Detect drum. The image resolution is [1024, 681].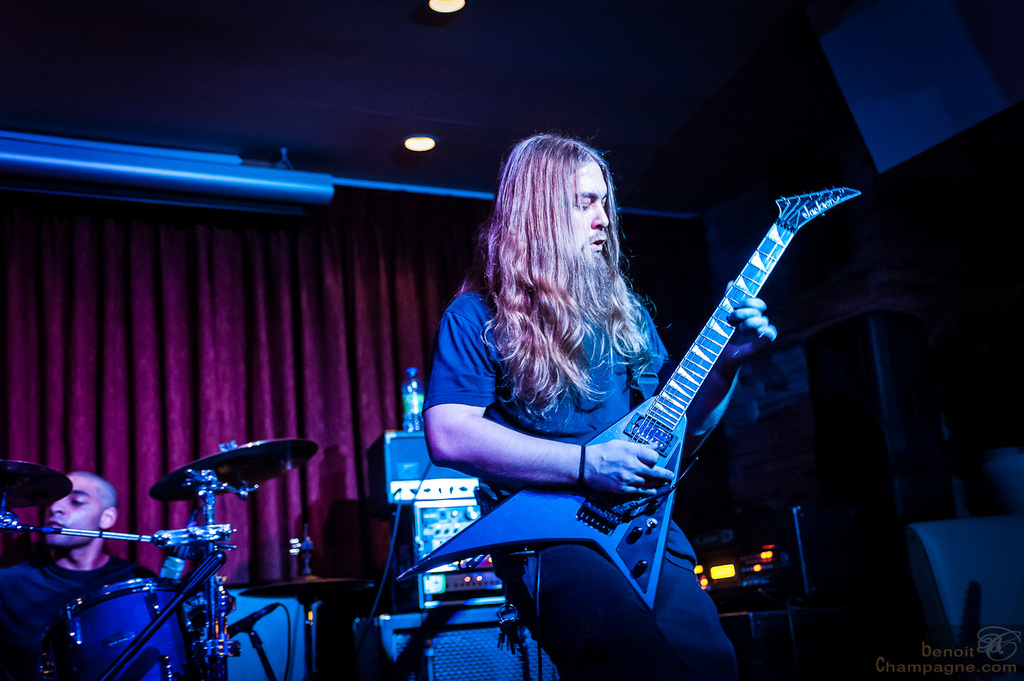
(42, 578, 182, 680).
